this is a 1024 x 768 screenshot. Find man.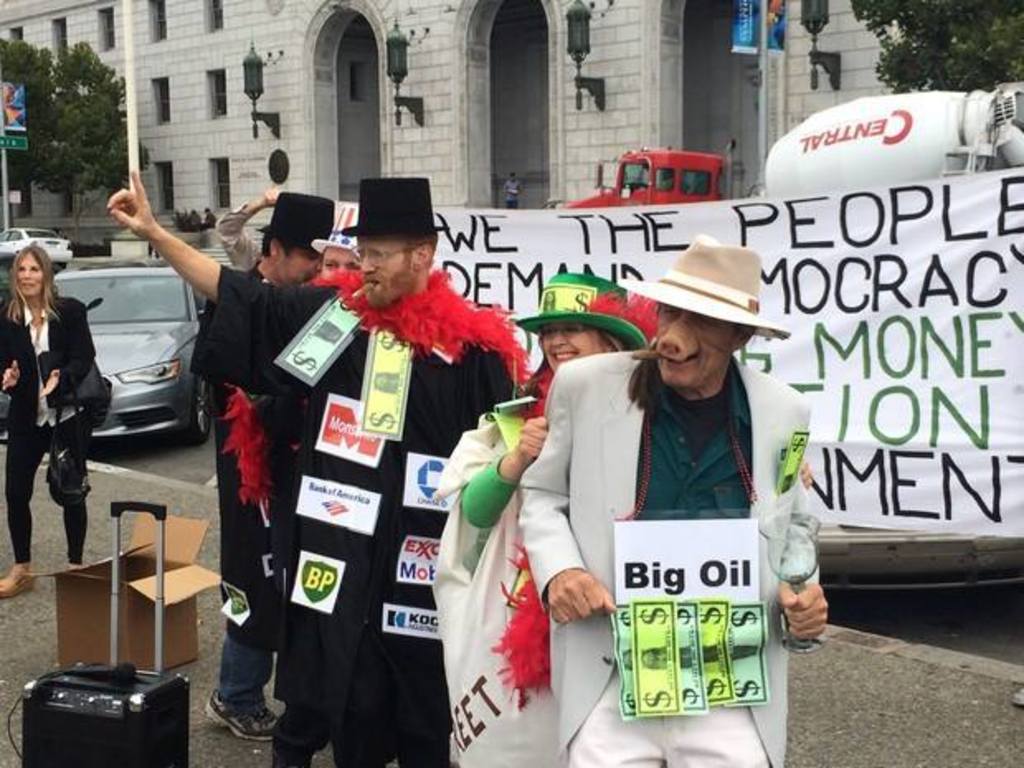
Bounding box: <region>206, 187, 329, 743</region>.
